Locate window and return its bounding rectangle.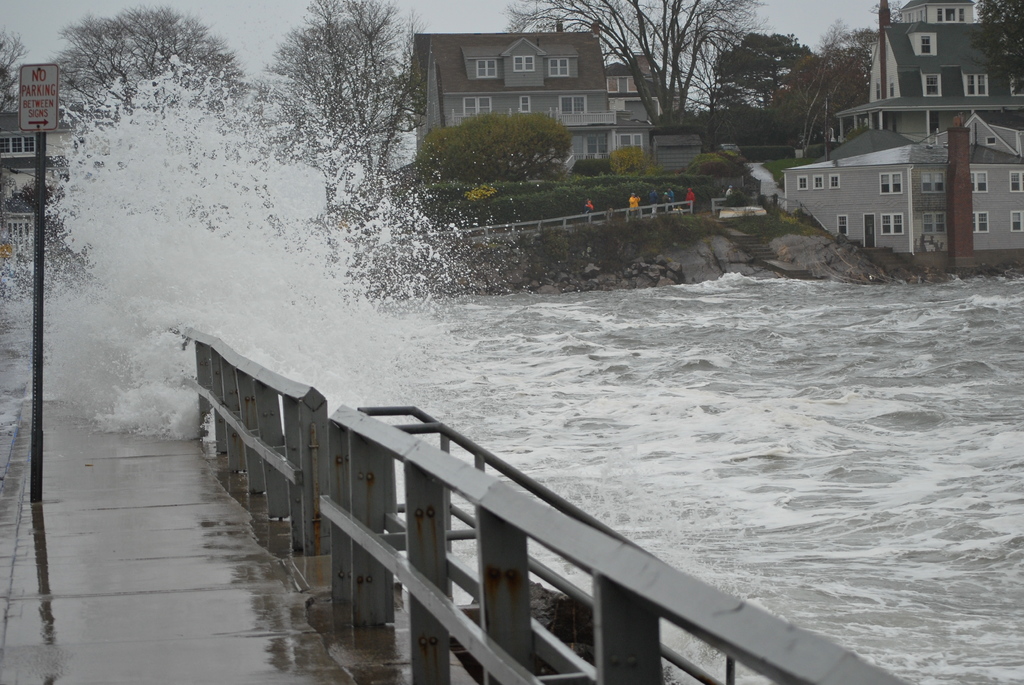
<bbox>967, 169, 988, 195</bbox>.
